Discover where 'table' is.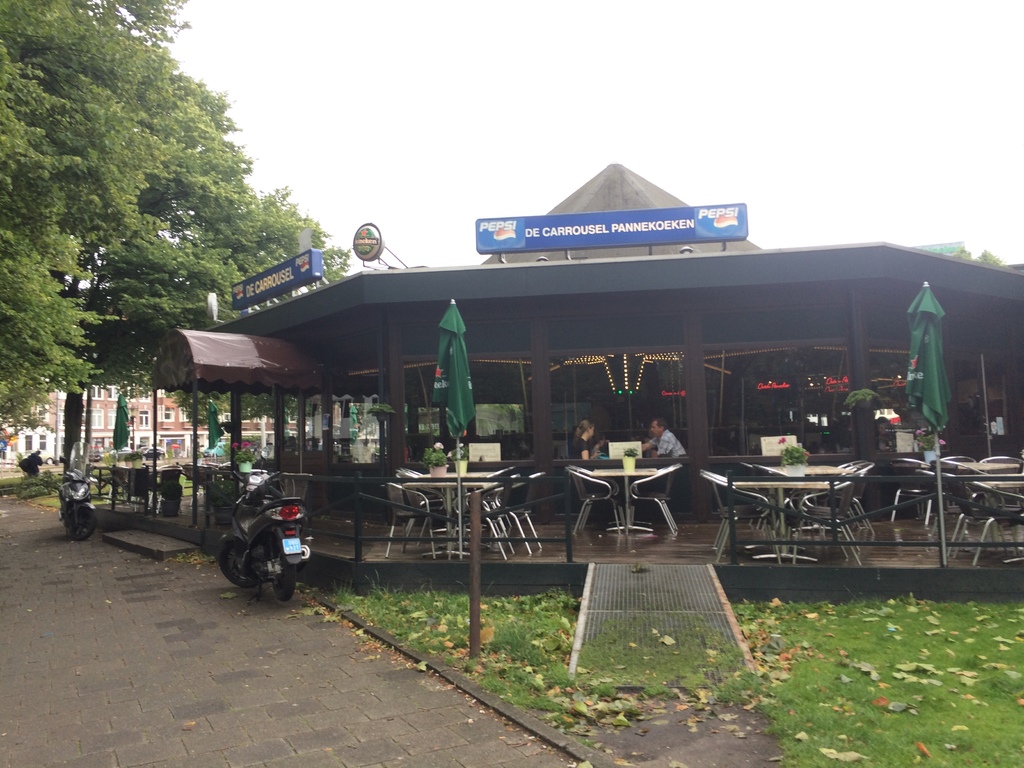
Discovered at bbox=[974, 474, 1023, 486].
